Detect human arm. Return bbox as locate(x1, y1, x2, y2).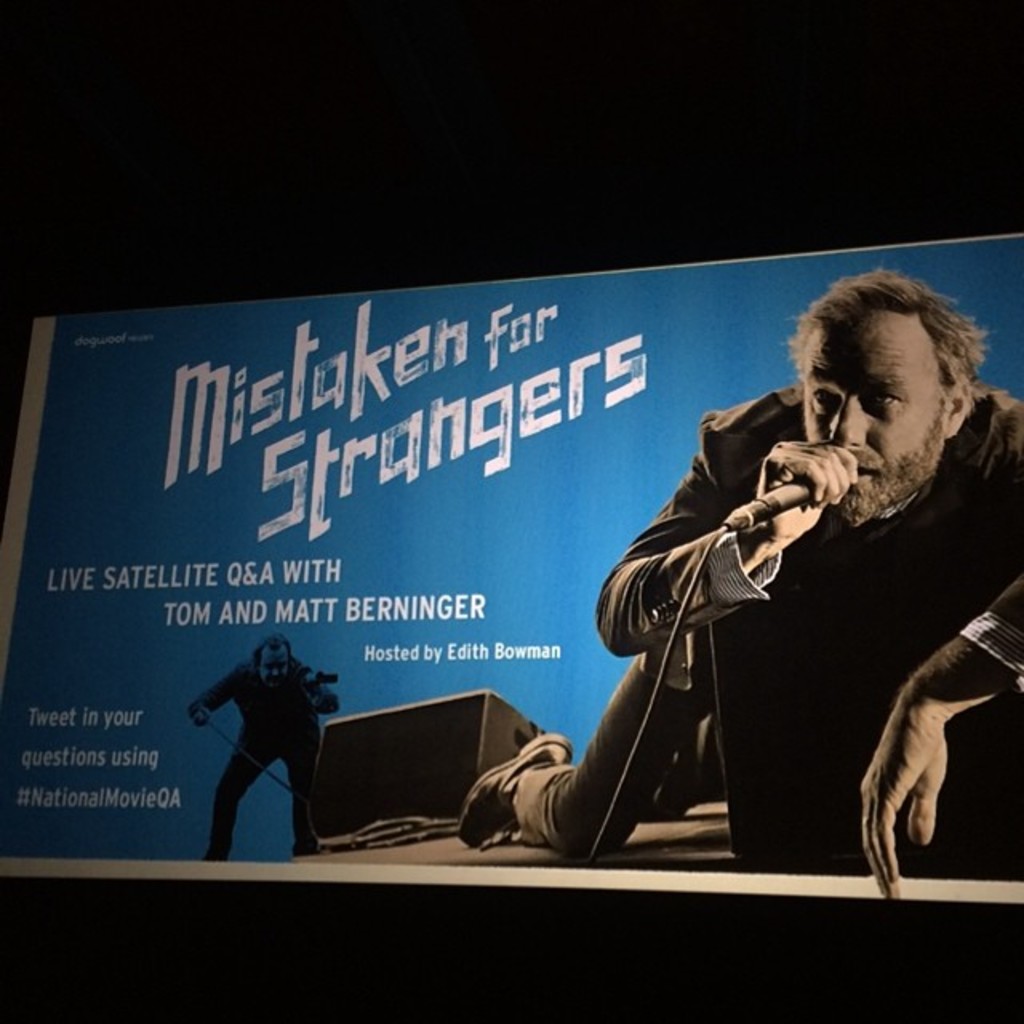
locate(182, 667, 242, 730).
